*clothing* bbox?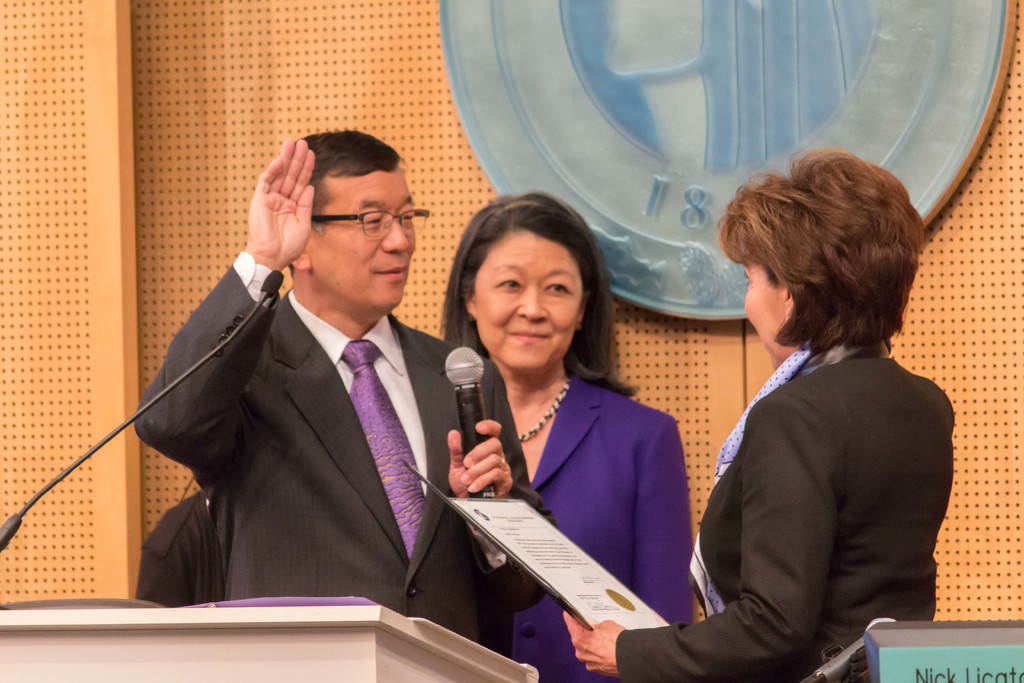
[left=614, top=323, right=954, bottom=682]
